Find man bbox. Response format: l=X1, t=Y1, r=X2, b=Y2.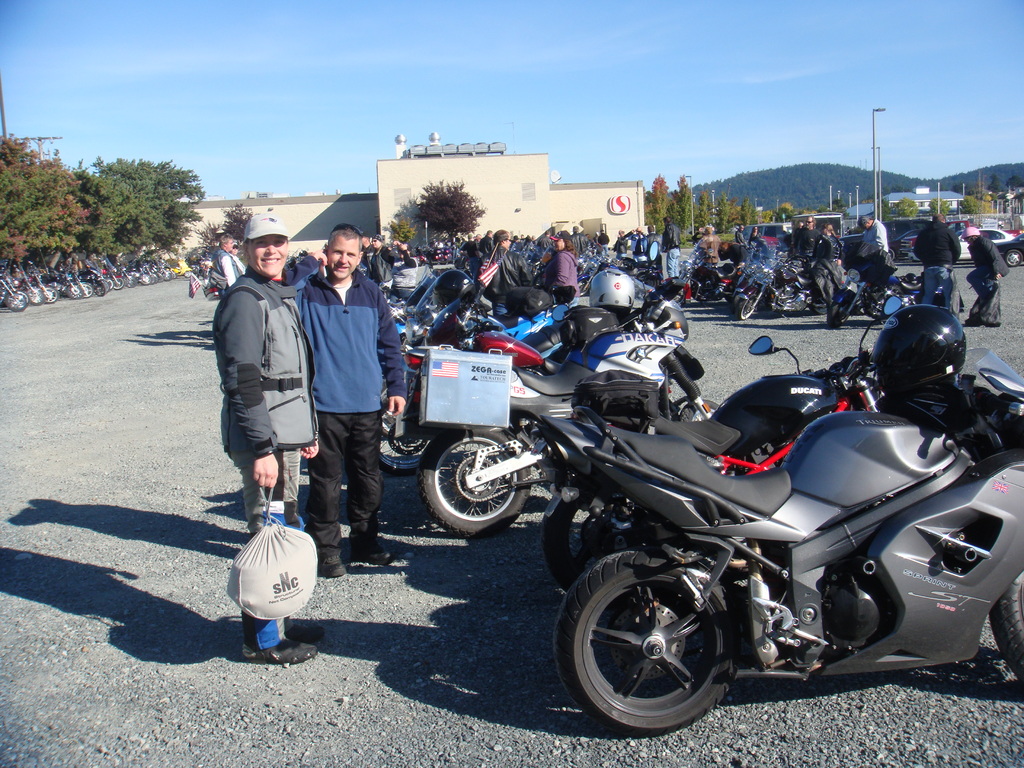
l=615, t=230, r=628, b=252.
